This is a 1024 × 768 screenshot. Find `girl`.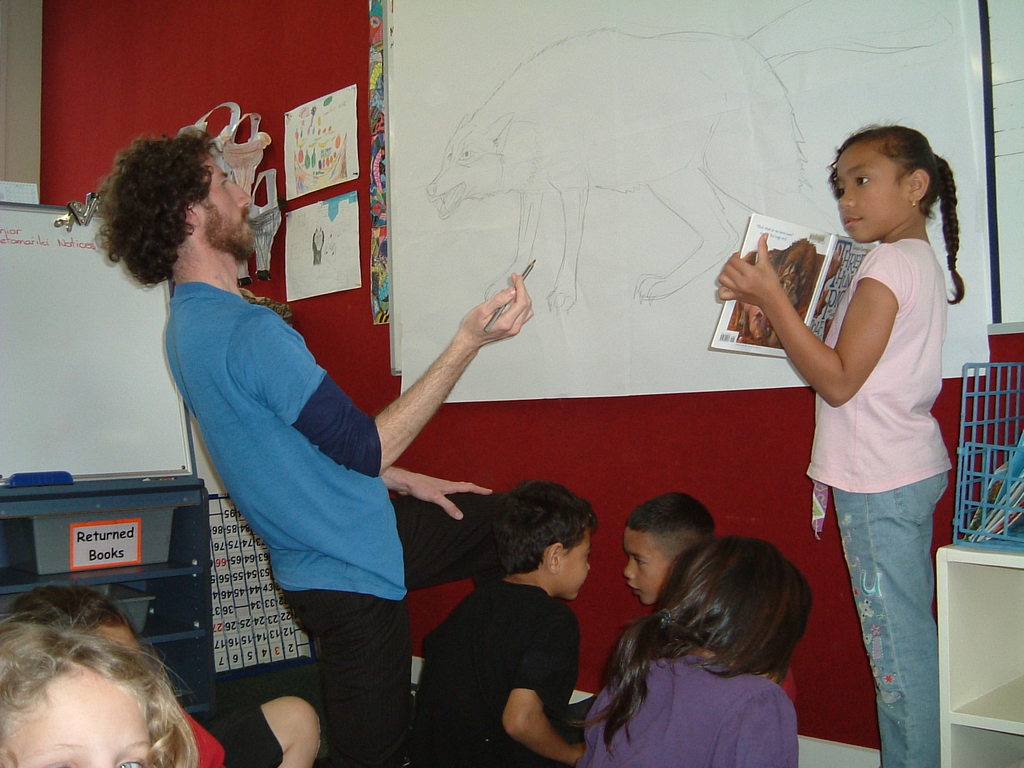
Bounding box: l=0, t=611, r=198, b=767.
